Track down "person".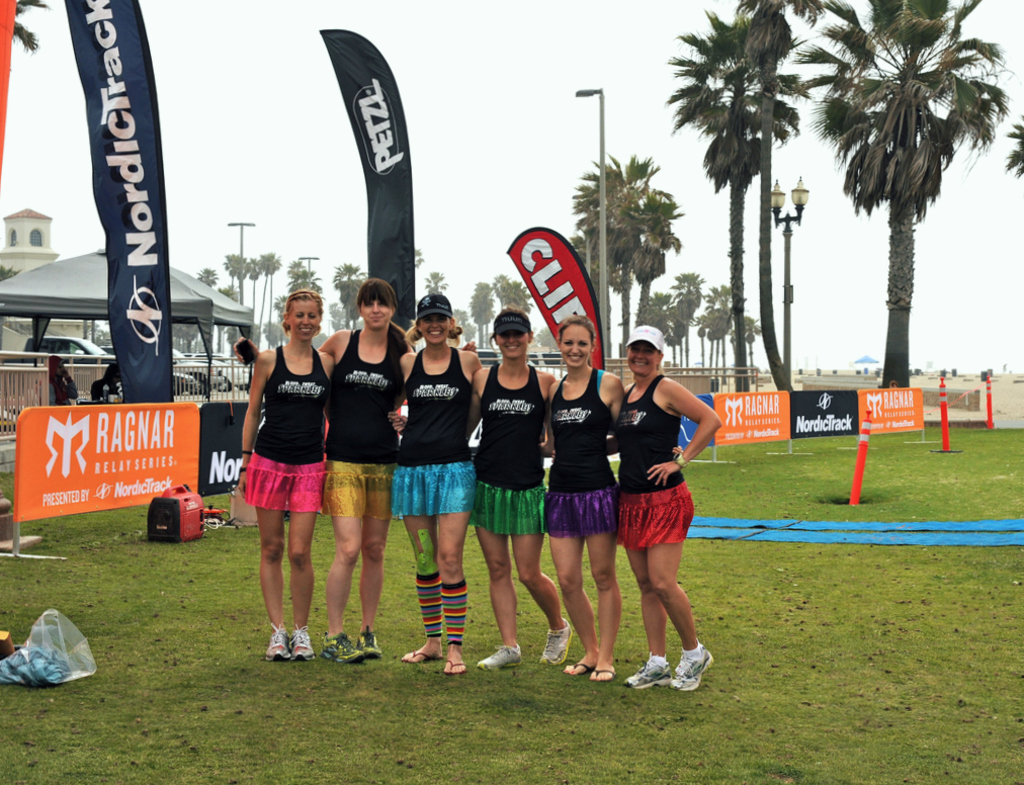
Tracked to x1=391 y1=297 x2=490 y2=677.
